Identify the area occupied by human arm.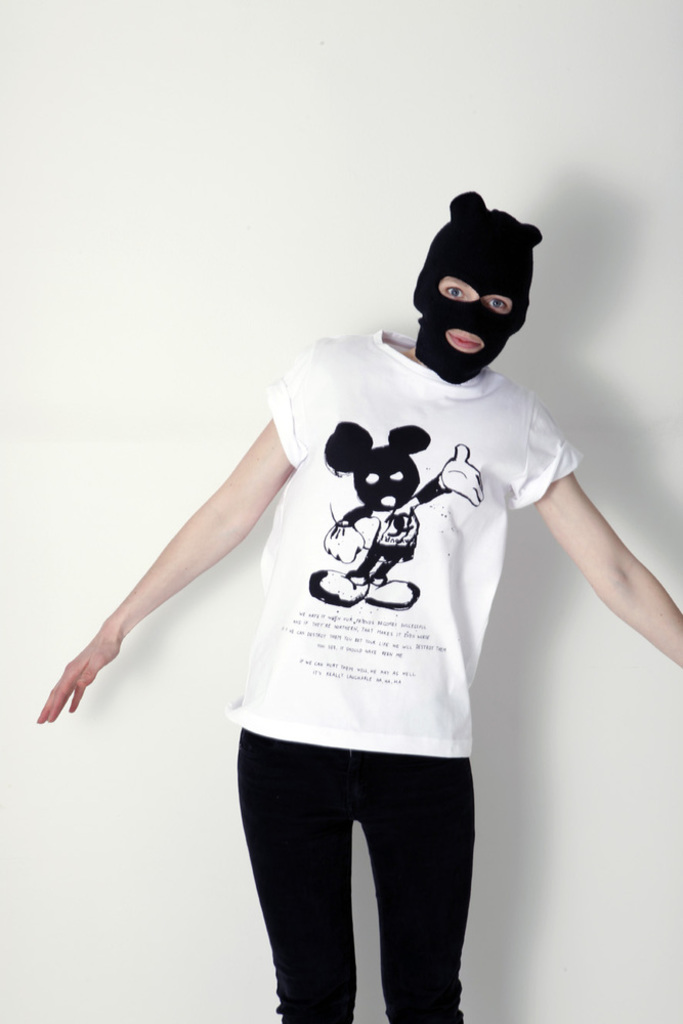
Area: x1=51, y1=388, x2=312, y2=736.
